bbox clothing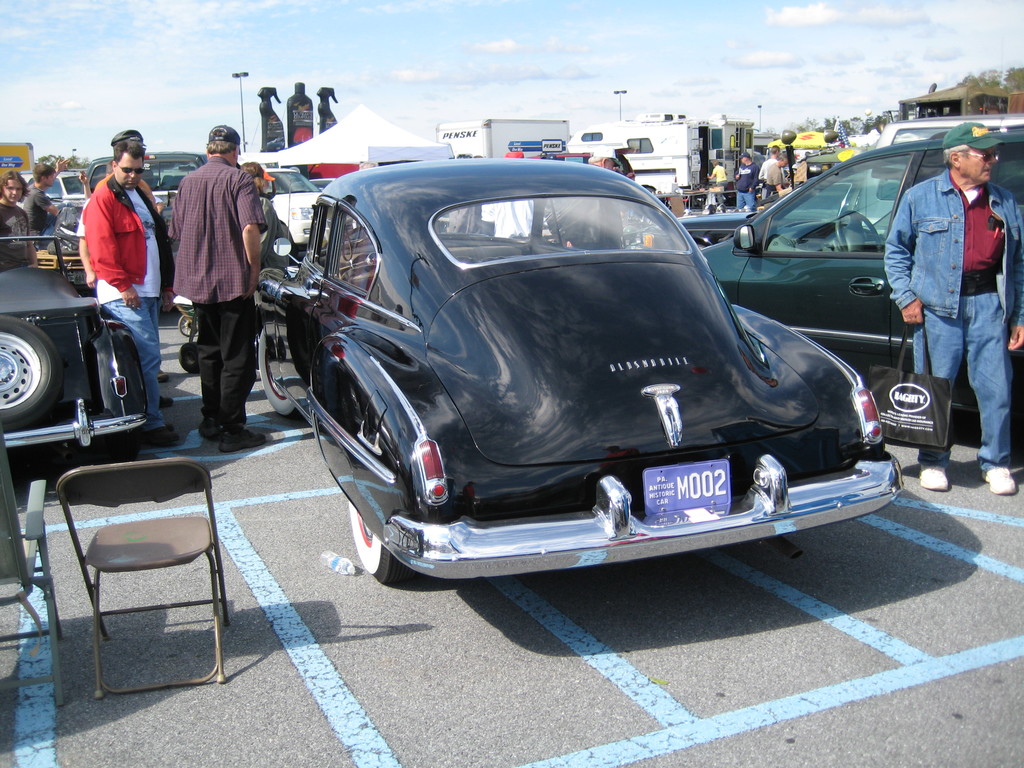
bbox(253, 199, 285, 271)
